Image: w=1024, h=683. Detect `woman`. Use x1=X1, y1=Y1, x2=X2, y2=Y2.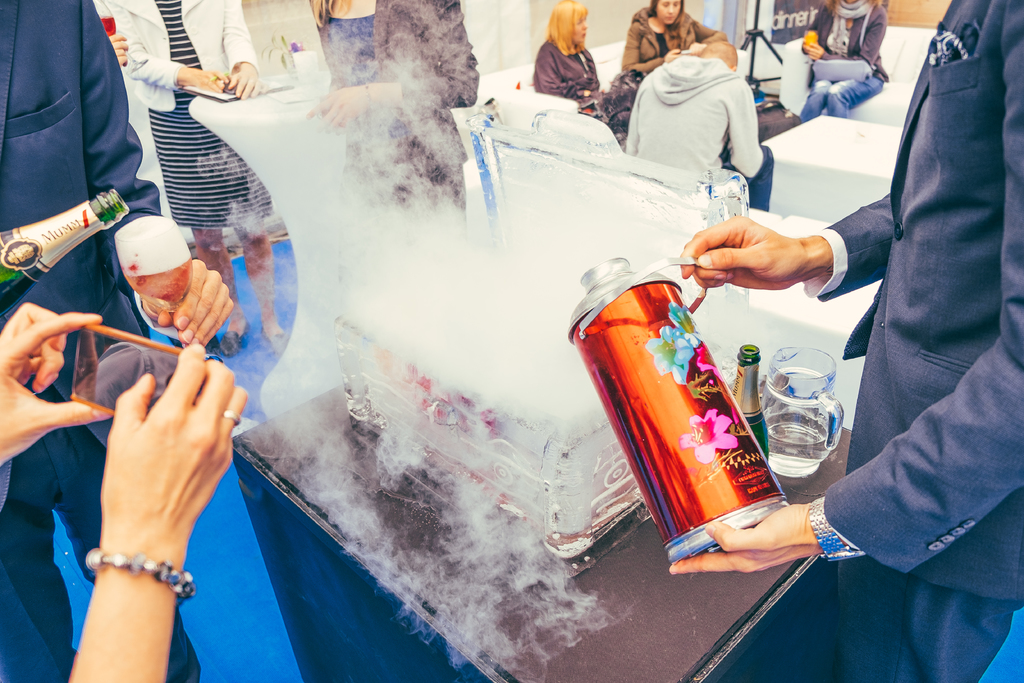
x1=0, y1=302, x2=248, y2=682.
